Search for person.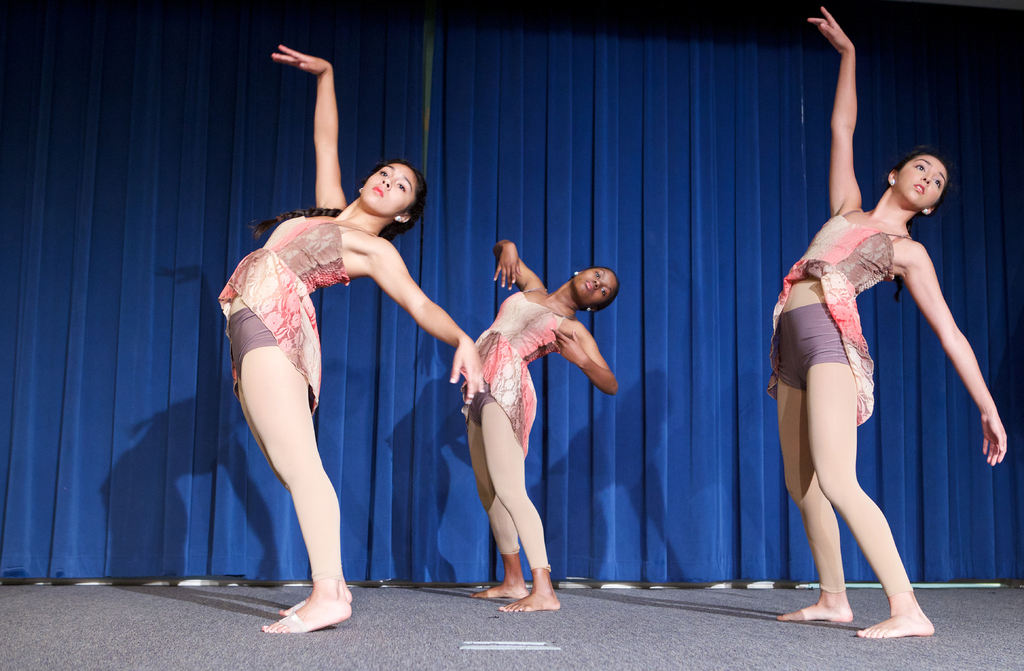
Found at (765, 0, 1005, 640).
